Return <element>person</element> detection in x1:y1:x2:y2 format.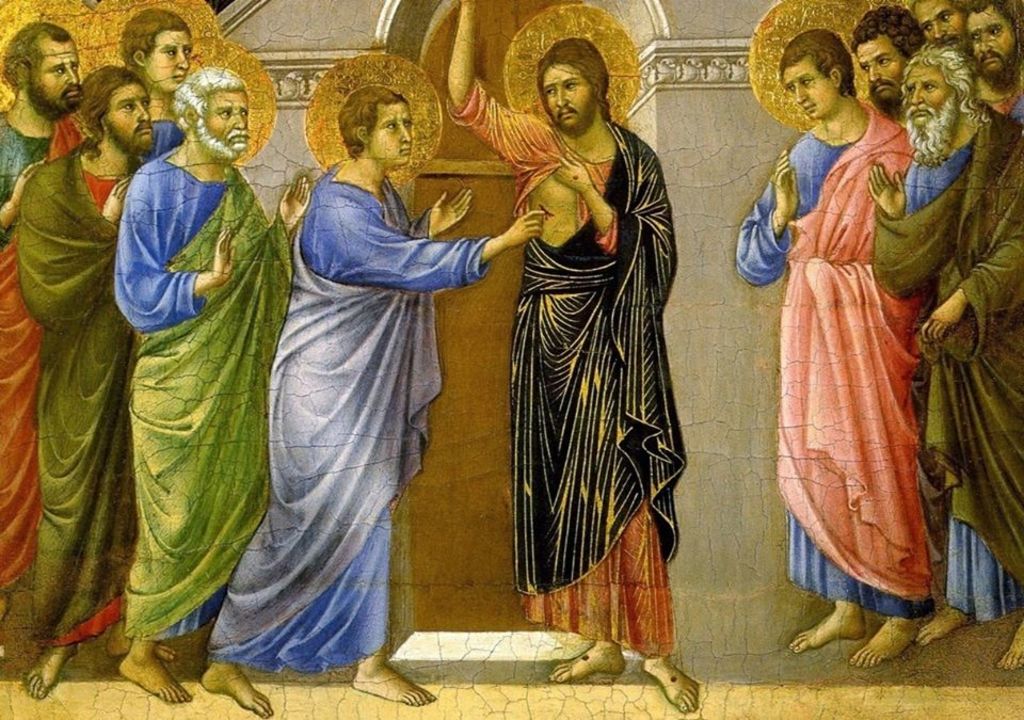
107:67:316:708.
